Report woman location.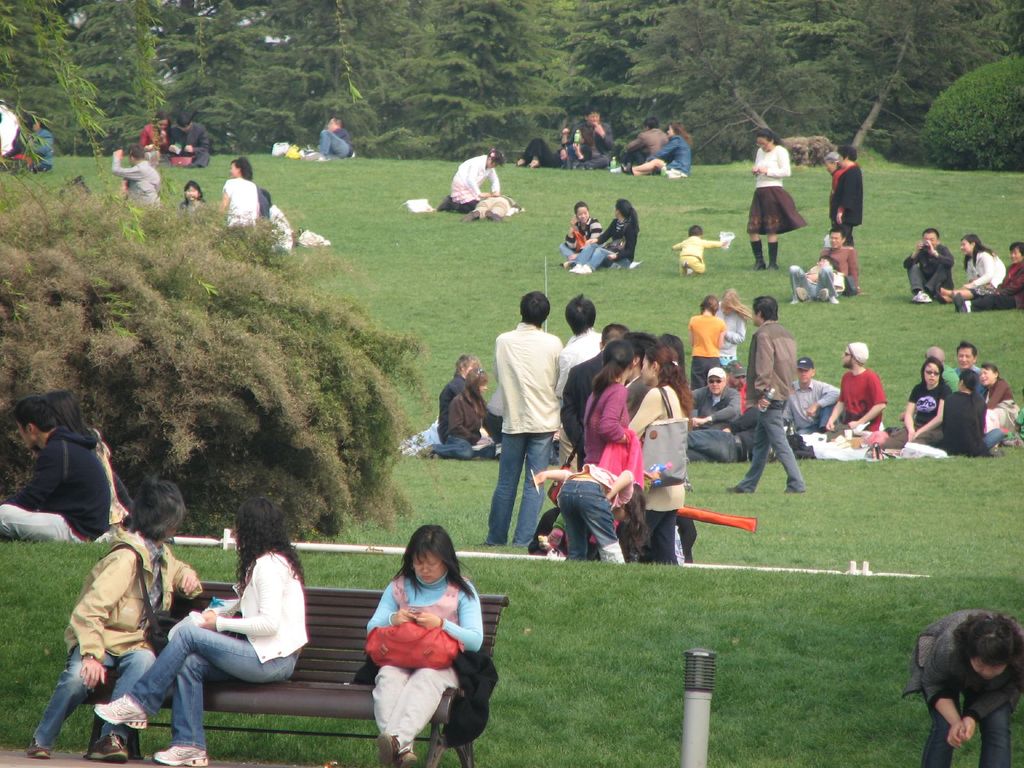
Report: bbox=(952, 241, 1023, 318).
